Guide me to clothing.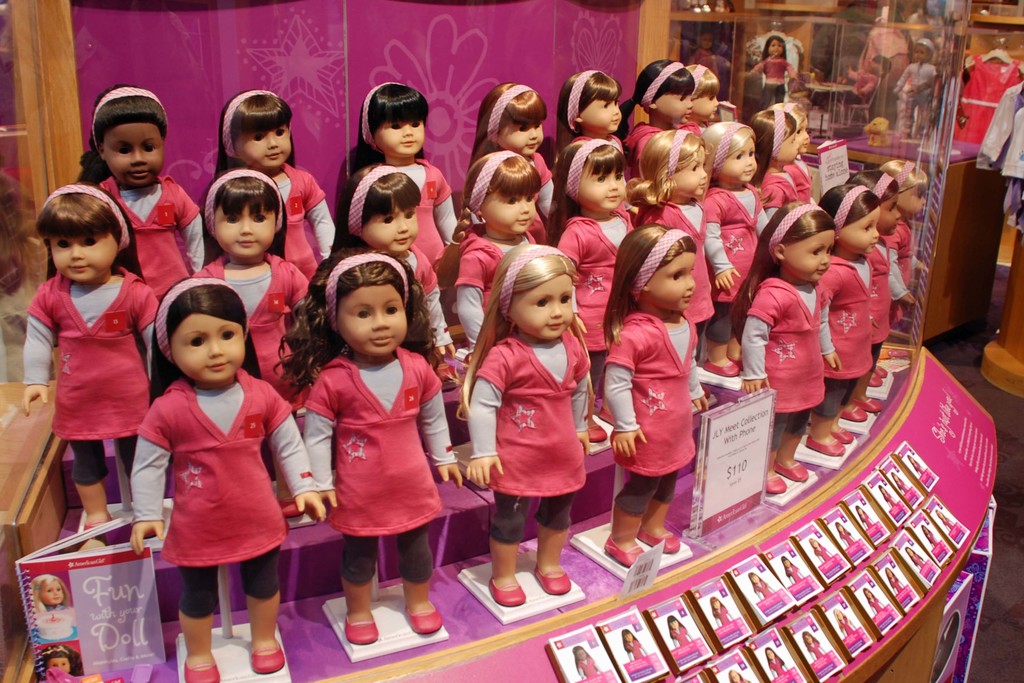
Guidance: (709,609,730,632).
